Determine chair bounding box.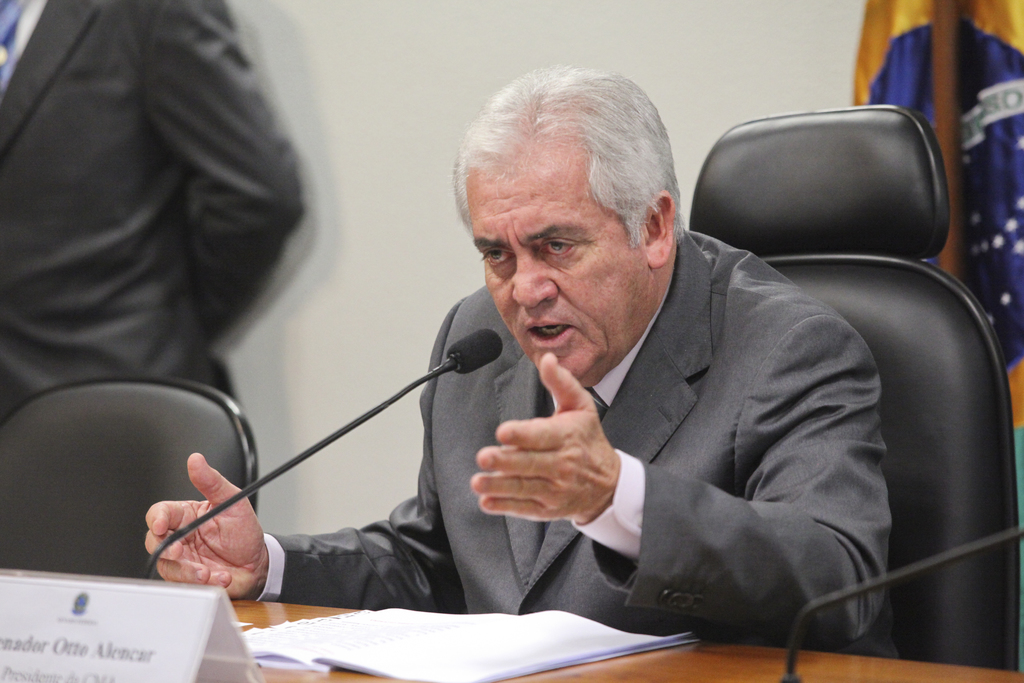
Determined: pyautogui.locateOnScreen(687, 101, 1023, 675).
